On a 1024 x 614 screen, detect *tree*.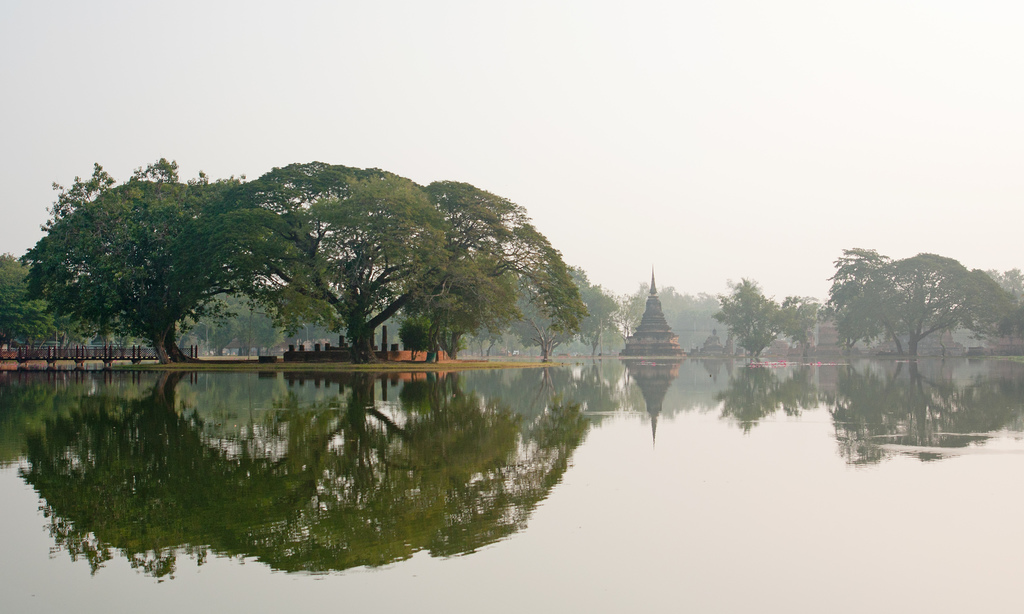
<region>703, 270, 787, 363</region>.
